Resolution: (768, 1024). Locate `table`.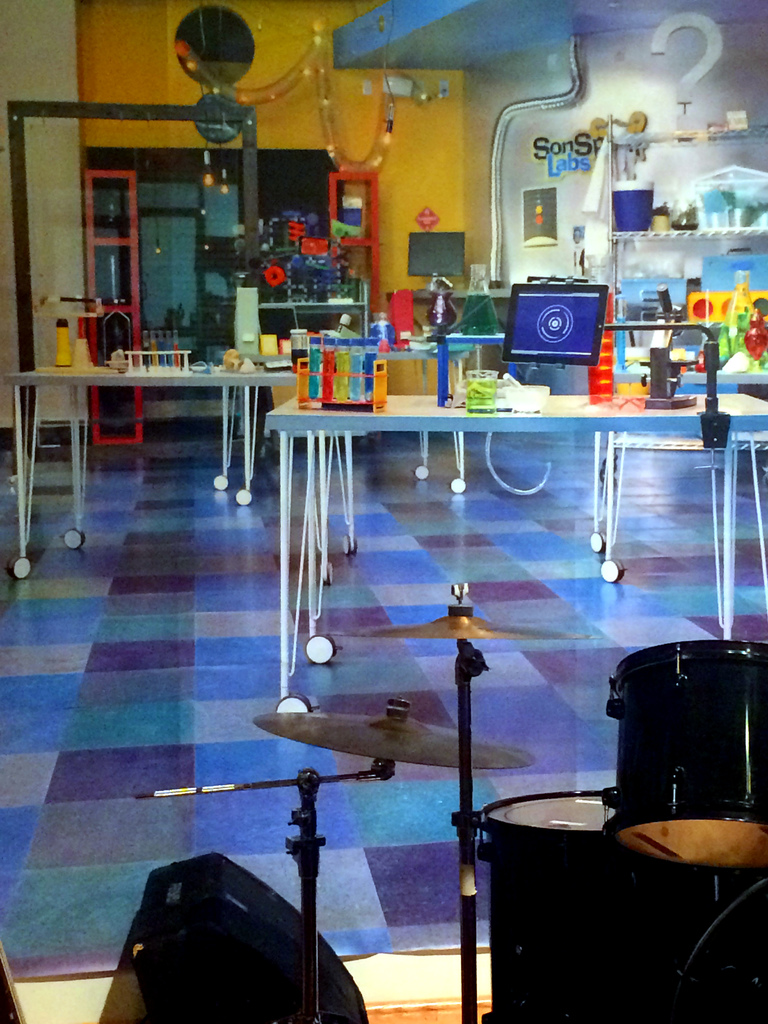
[x1=0, y1=349, x2=310, y2=606].
